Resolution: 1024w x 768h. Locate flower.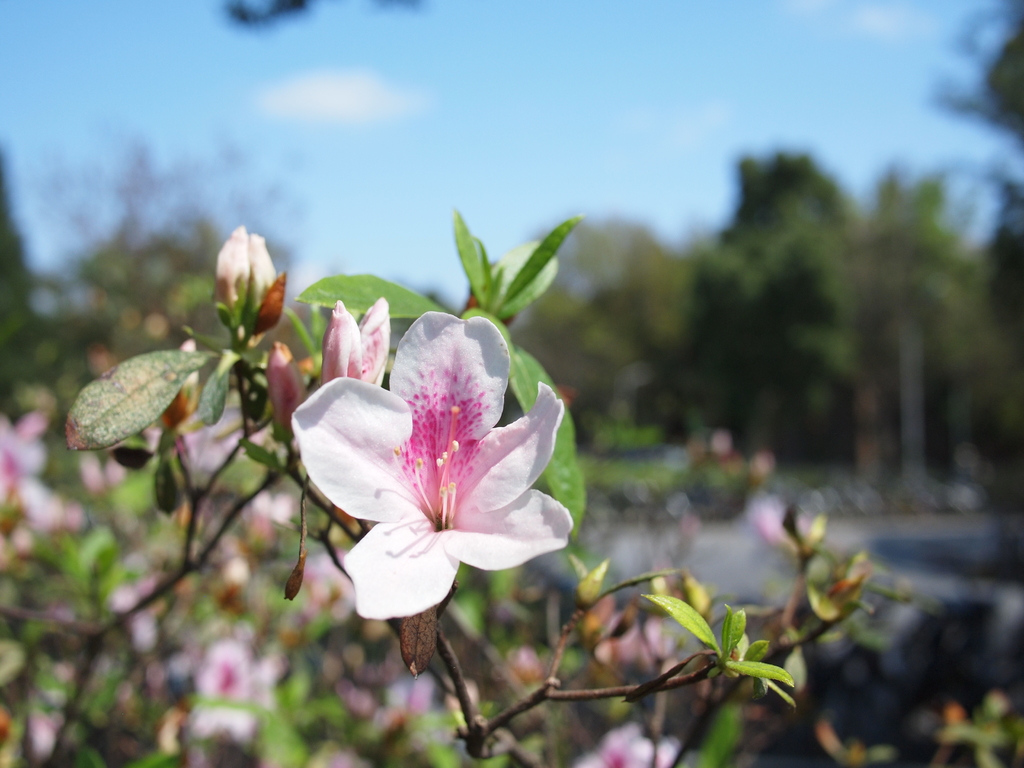
355:300:388:387.
